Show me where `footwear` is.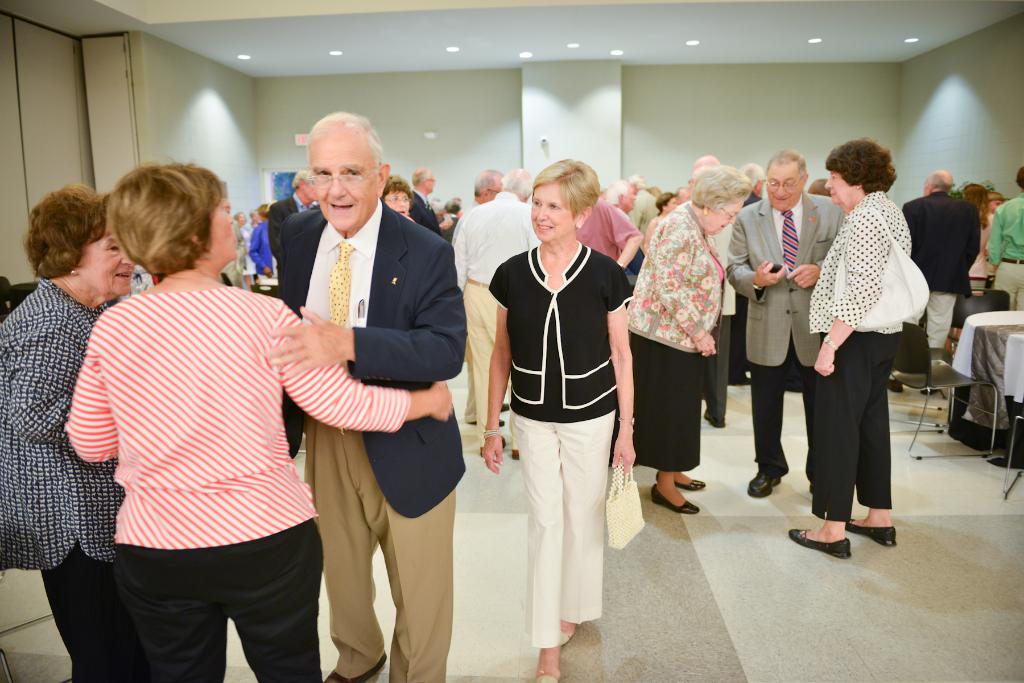
`footwear` is at 751/469/788/499.
